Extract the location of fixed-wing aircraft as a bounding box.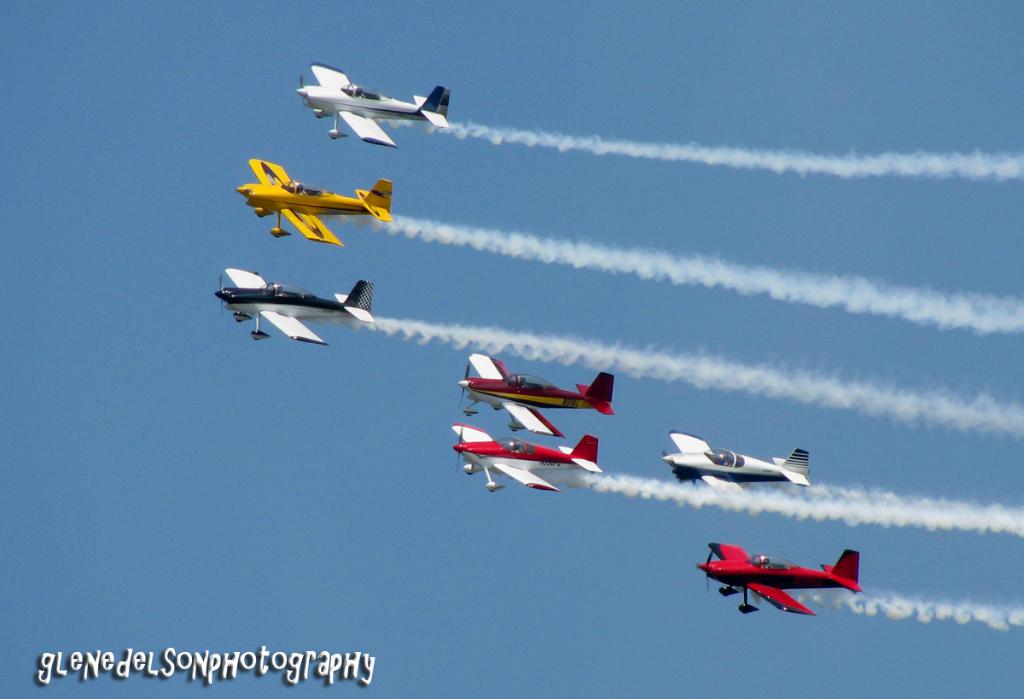
294:62:444:143.
